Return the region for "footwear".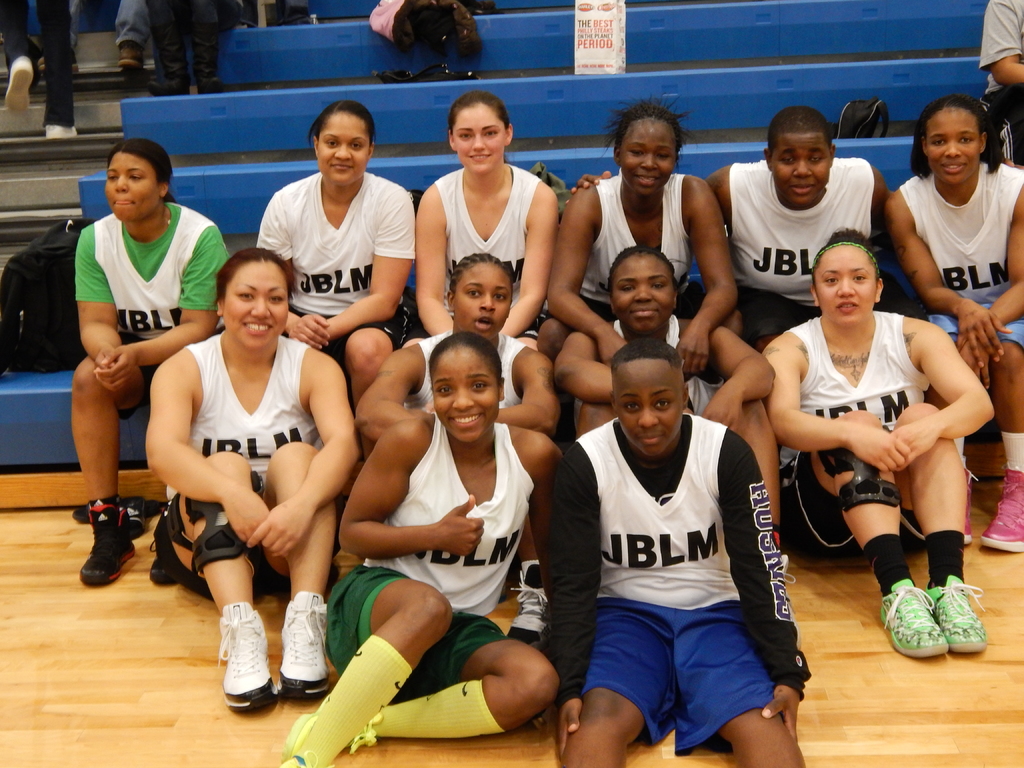
region(216, 597, 280, 708).
